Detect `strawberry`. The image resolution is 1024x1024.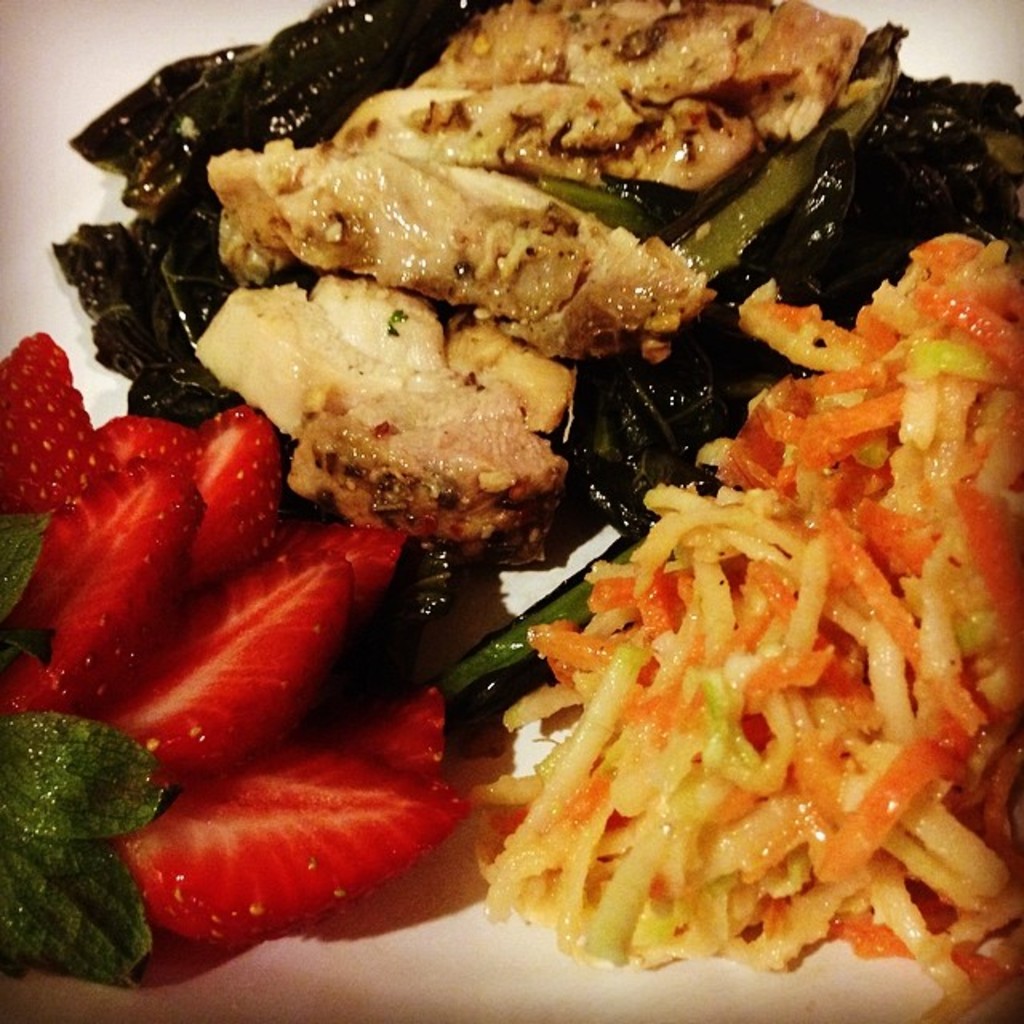
bbox=(107, 736, 480, 962).
